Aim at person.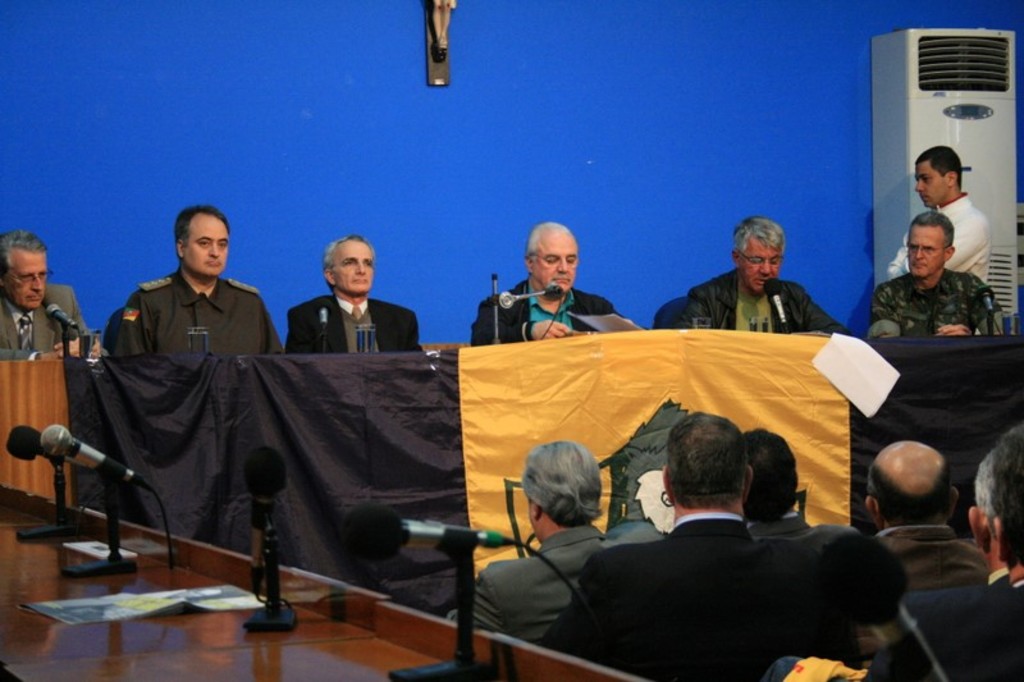
Aimed at select_region(860, 206, 1009, 340).
